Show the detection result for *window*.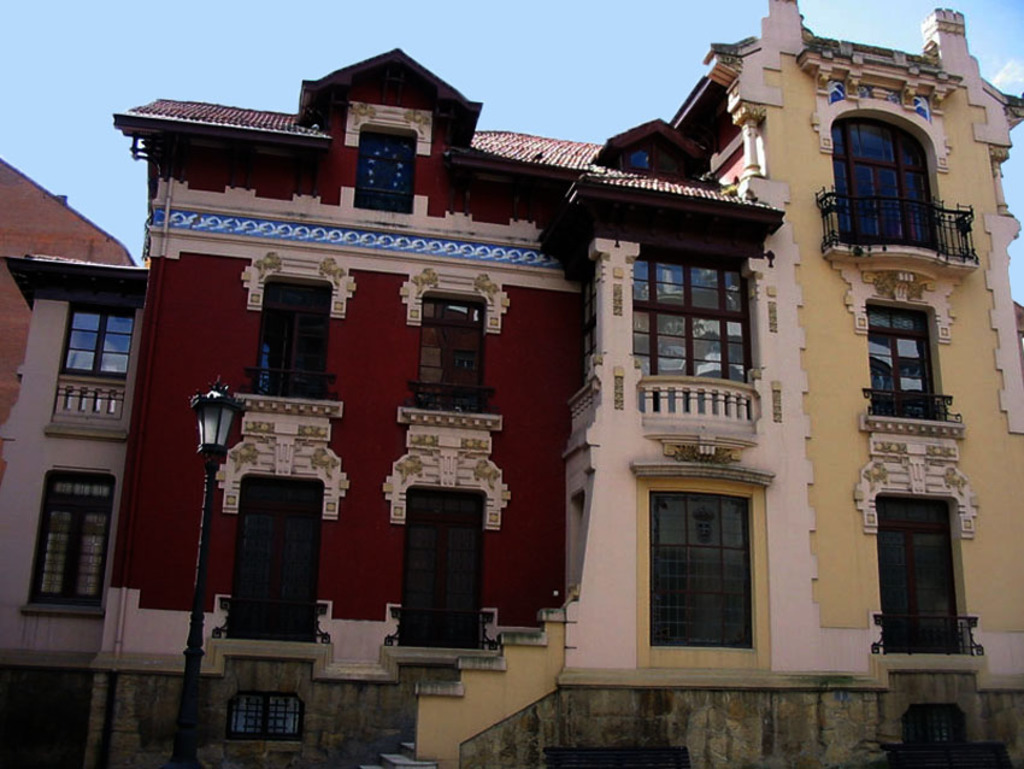
[417, 292, 487, 407].
